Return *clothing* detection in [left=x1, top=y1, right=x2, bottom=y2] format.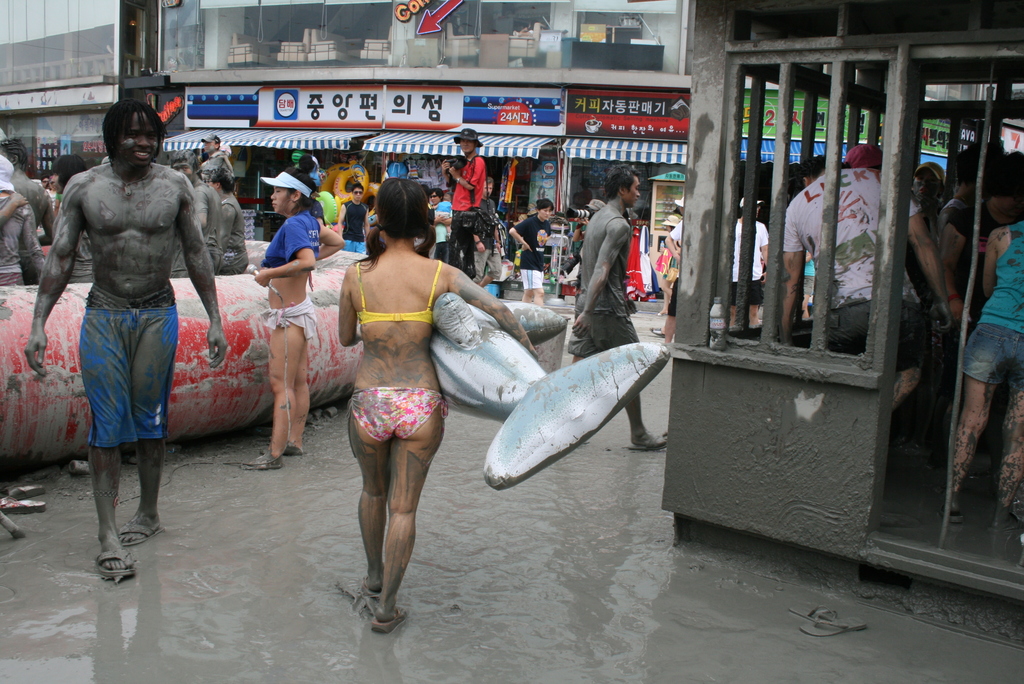
[left=472, top=195, right=504, bottom=282].
